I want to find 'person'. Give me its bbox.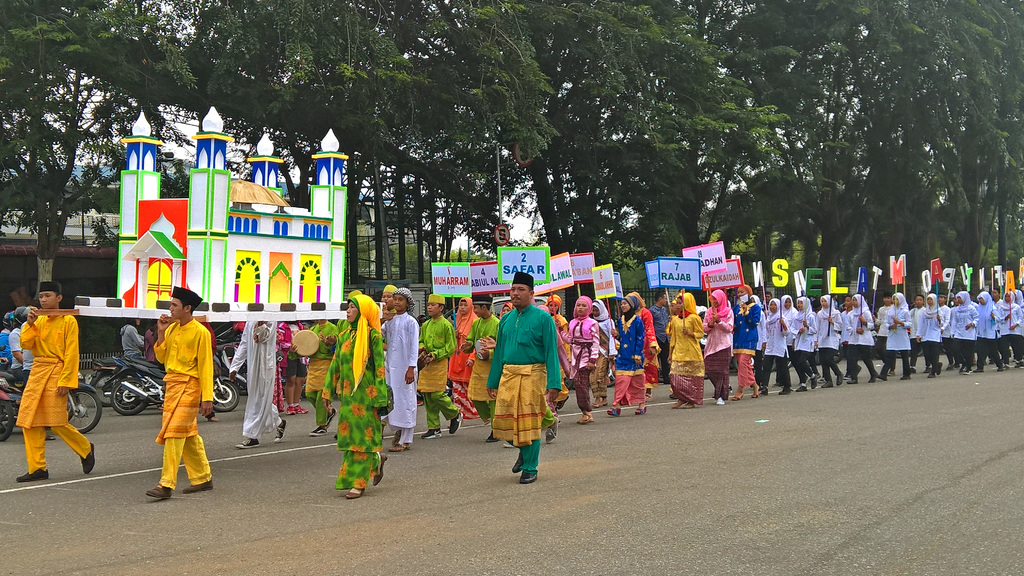
Rect(1016, 282, 1023, 320).
